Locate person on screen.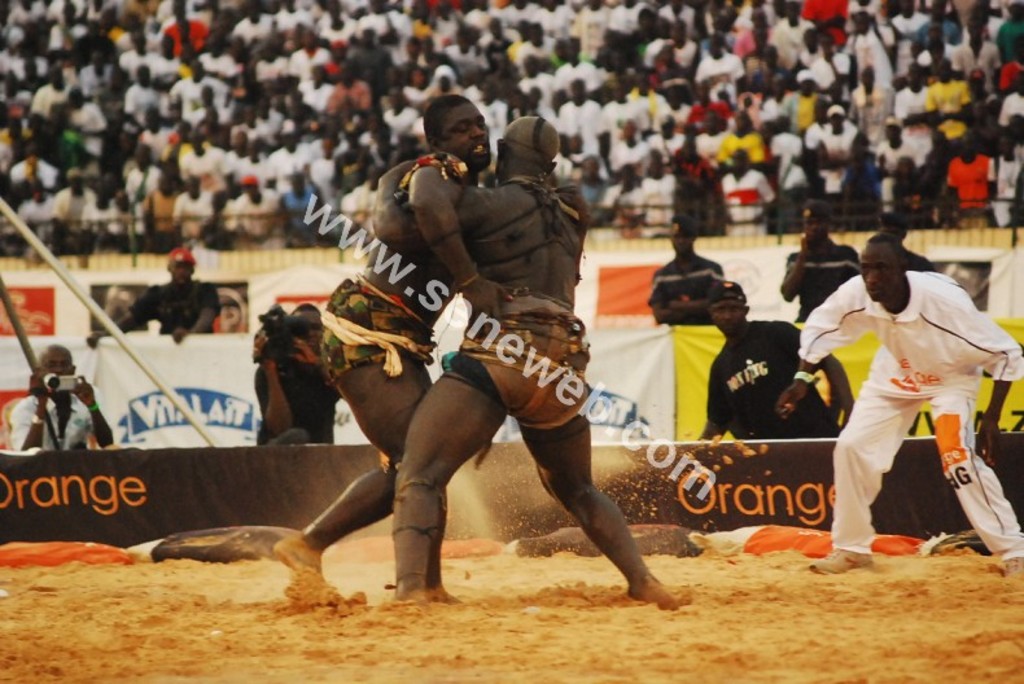
On screen at <bbox>254, 302, 346, 448</bbox>.
